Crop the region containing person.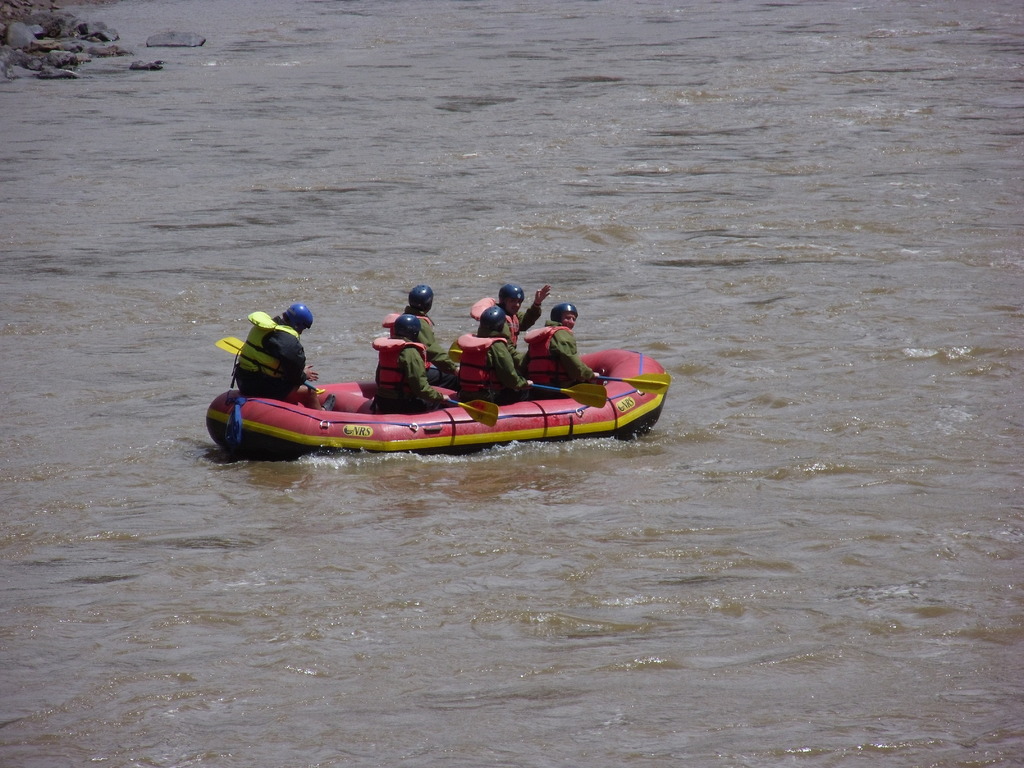
Crop region: bbox(523, 296, 606, 394).
